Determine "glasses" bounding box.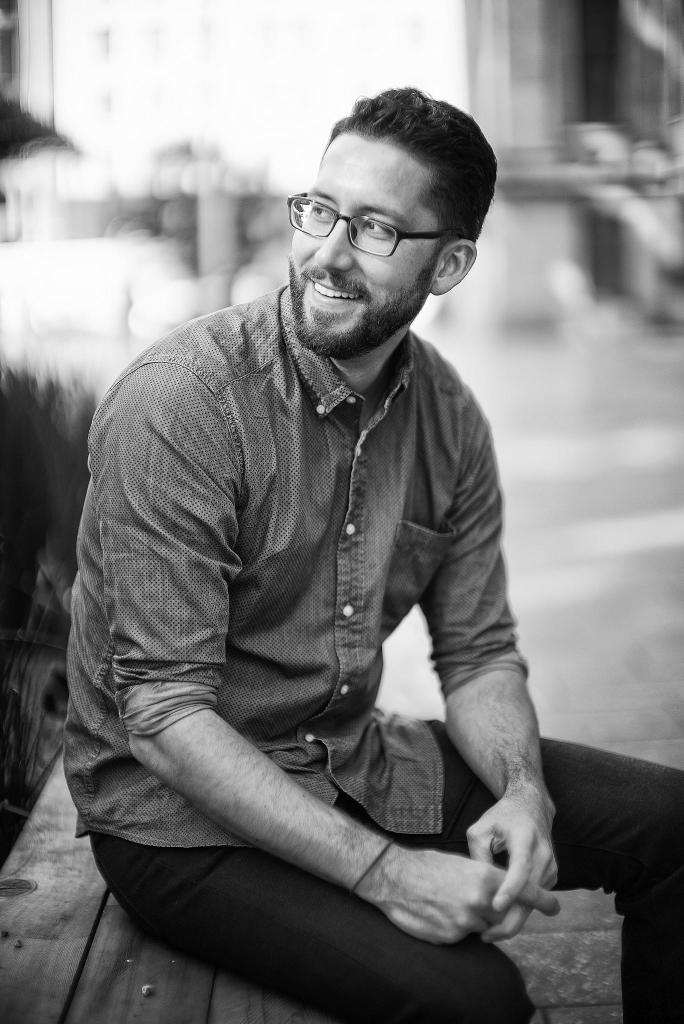
Determined: detection(285, 183, 476, 253).
